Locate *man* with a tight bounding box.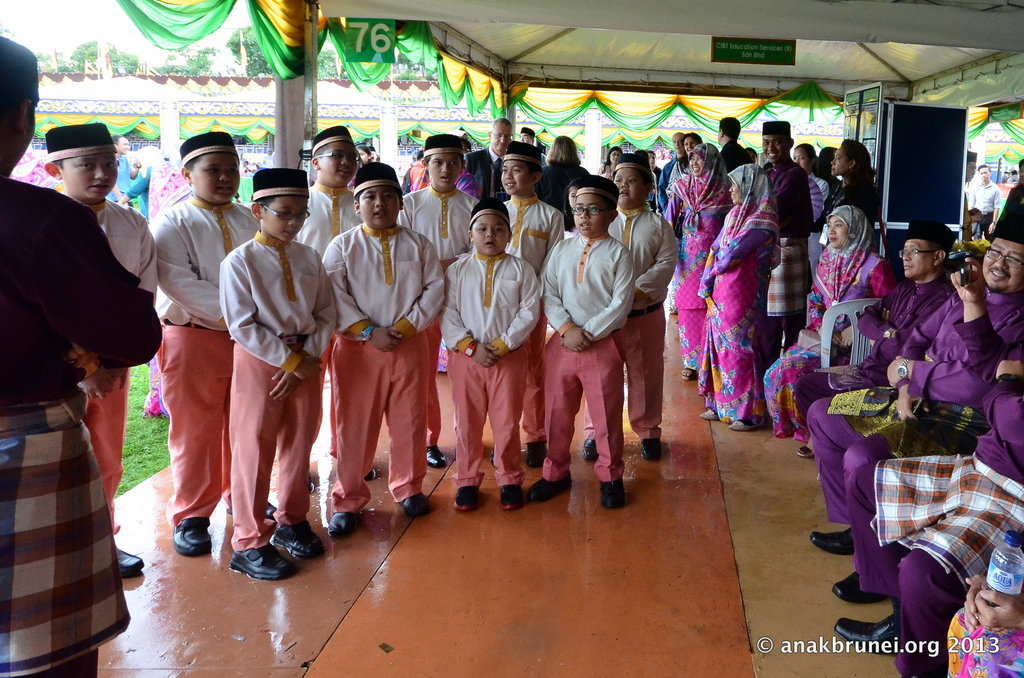
region(760, 120, 812, 364).
